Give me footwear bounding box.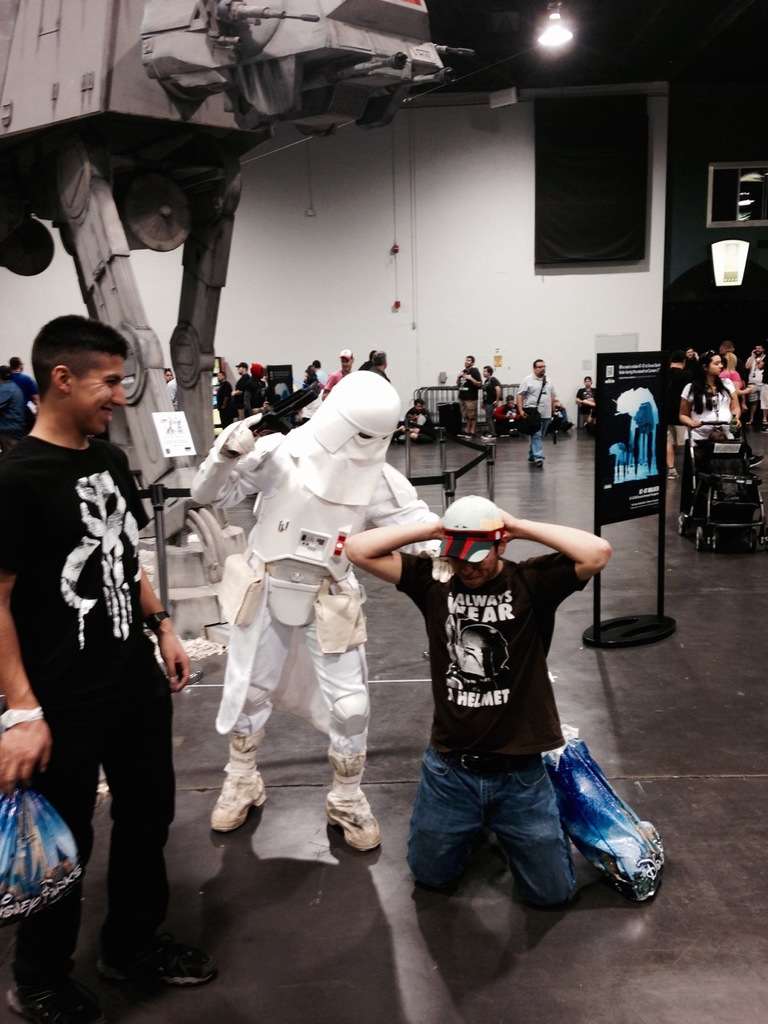
[x1=458, y1=430, x2=466, y2=437].
